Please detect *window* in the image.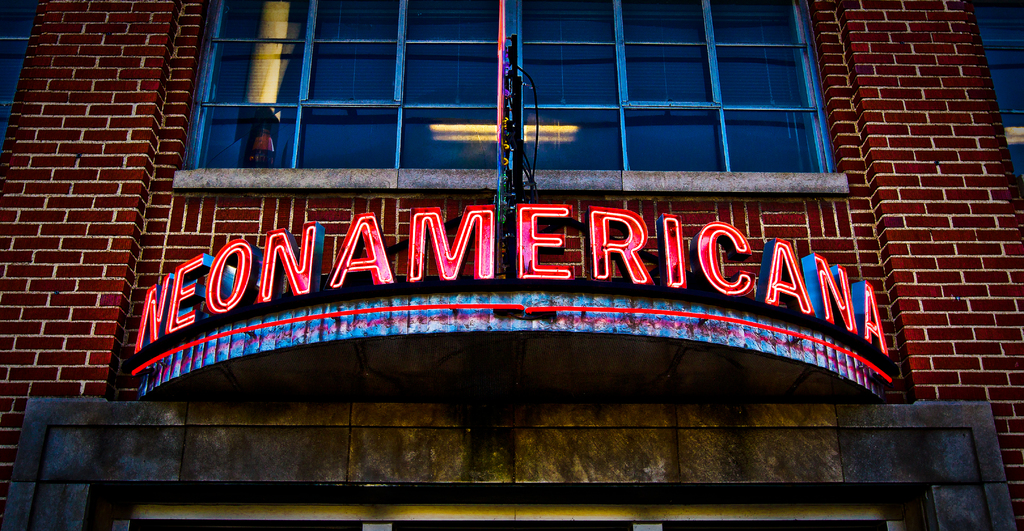
<box>534,11,856,186</box>.
